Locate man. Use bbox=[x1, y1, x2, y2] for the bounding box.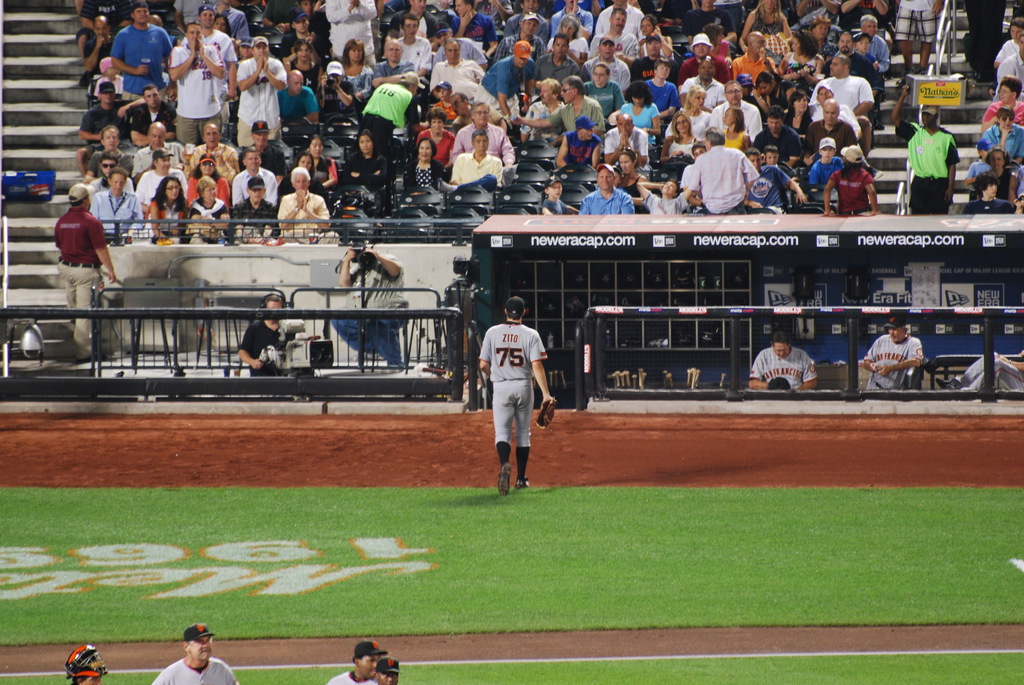
bbox=[75, 0, 132, 63].
